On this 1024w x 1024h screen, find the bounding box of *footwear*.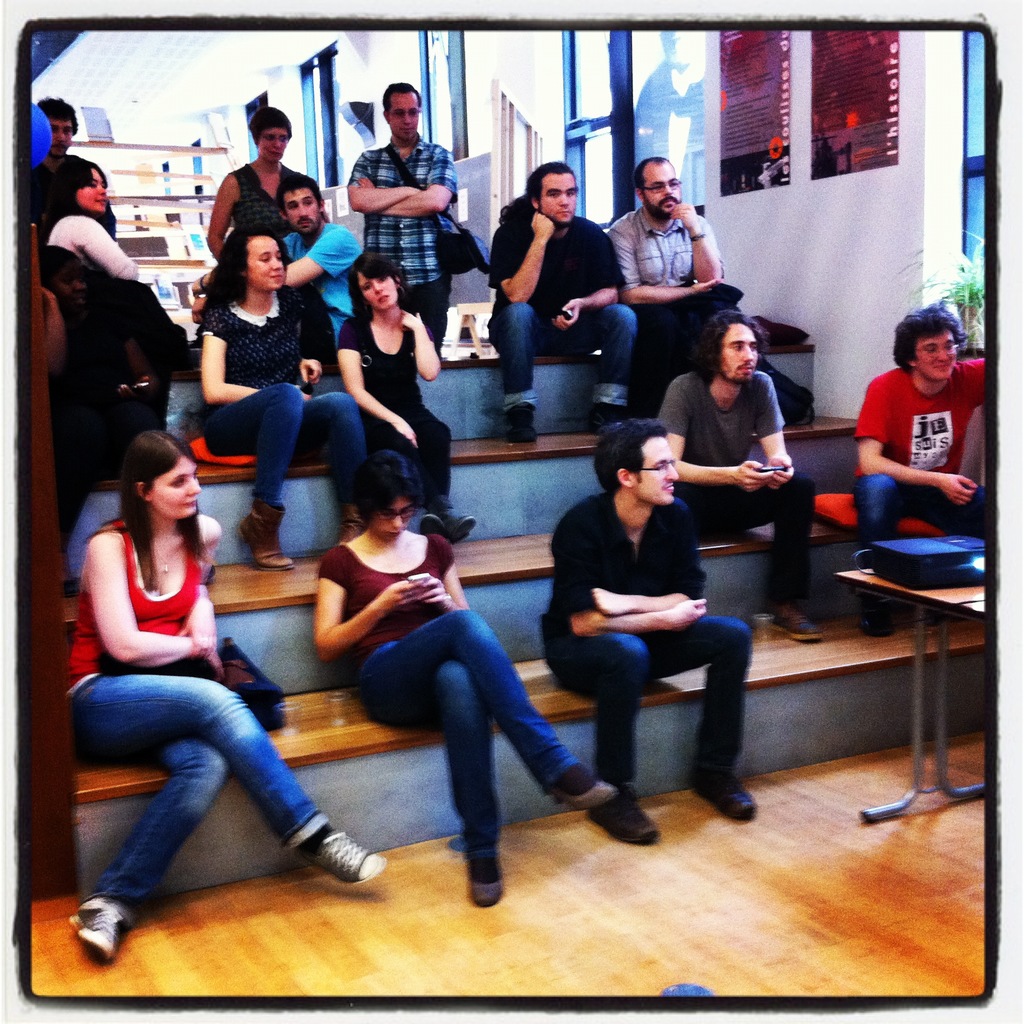
Bounding box: bbox(687, 764, 764, 822).
